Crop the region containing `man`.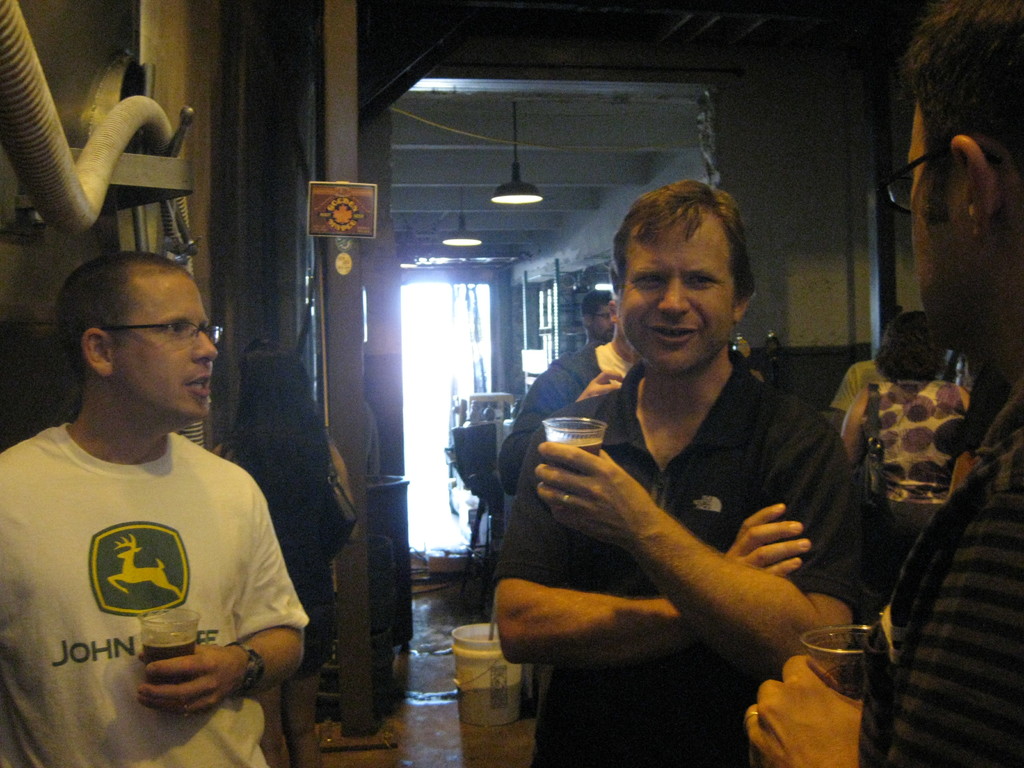
Crop region: pyautogui.locateOnScreen(742, 0, 1023, 767).
